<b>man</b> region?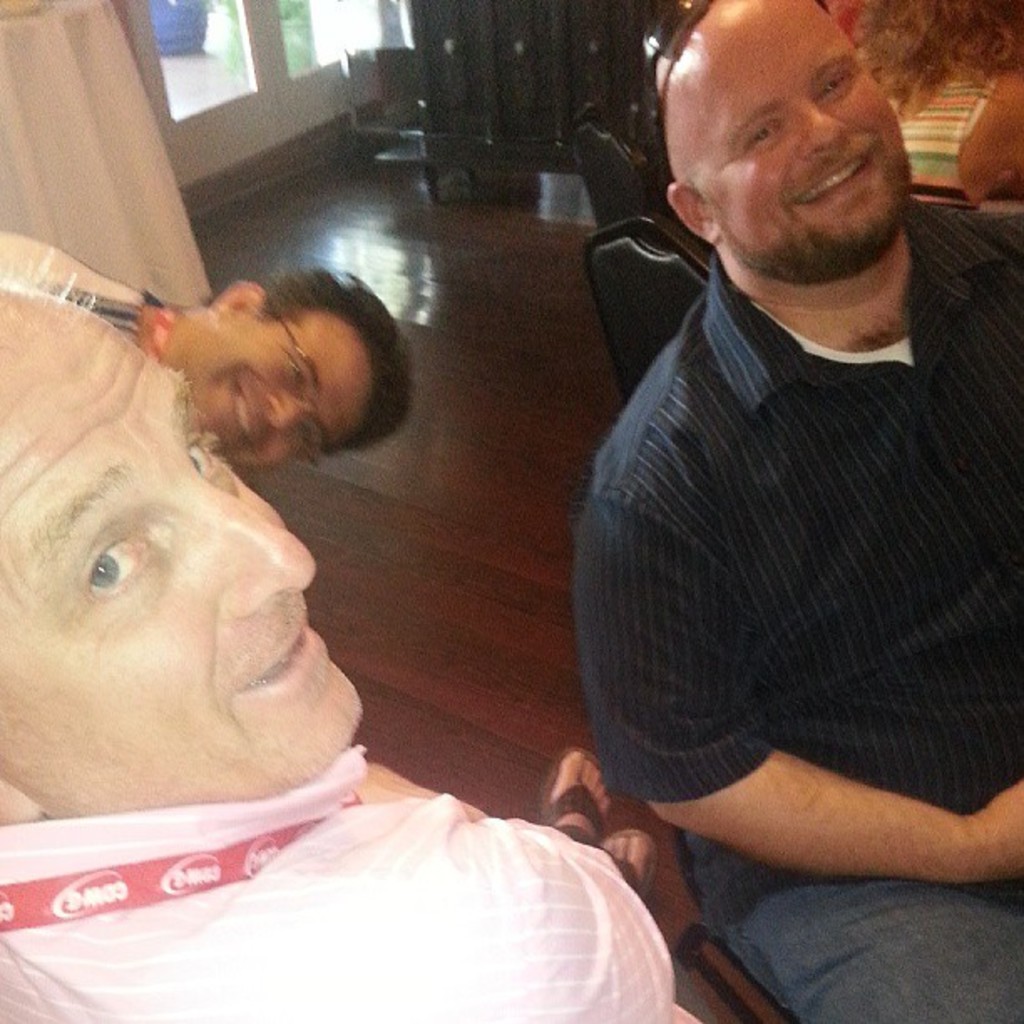
box=[0, 291, 711, 1022]
